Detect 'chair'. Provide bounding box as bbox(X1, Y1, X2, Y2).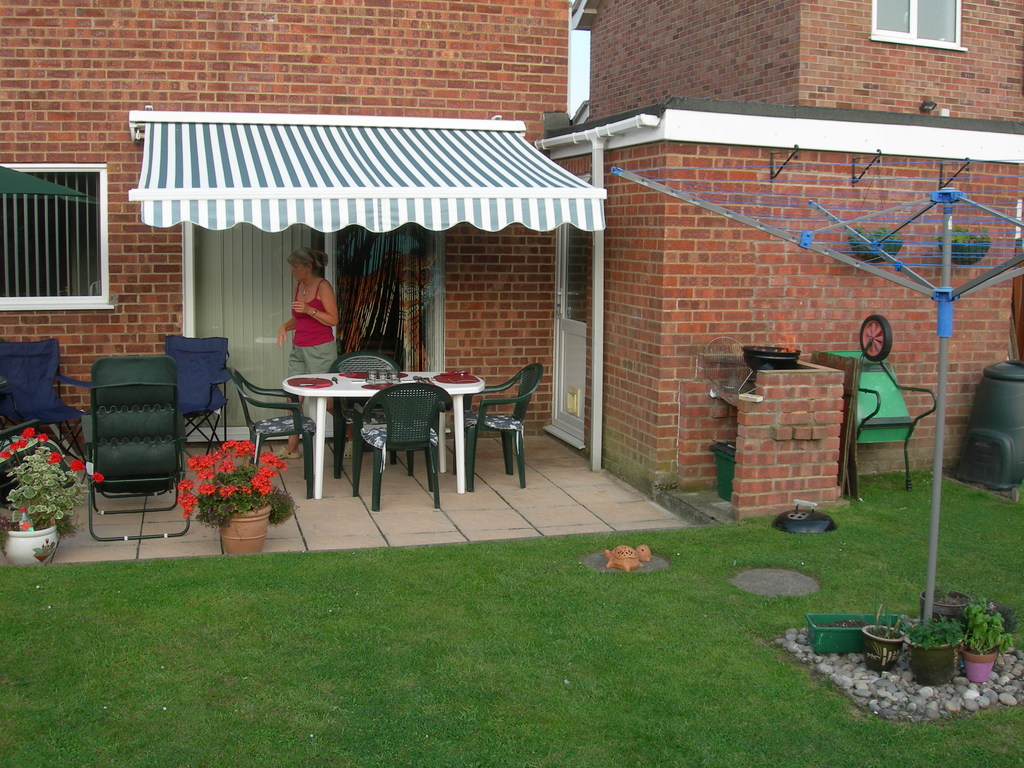
bbox(169, 336, 235, 458).
